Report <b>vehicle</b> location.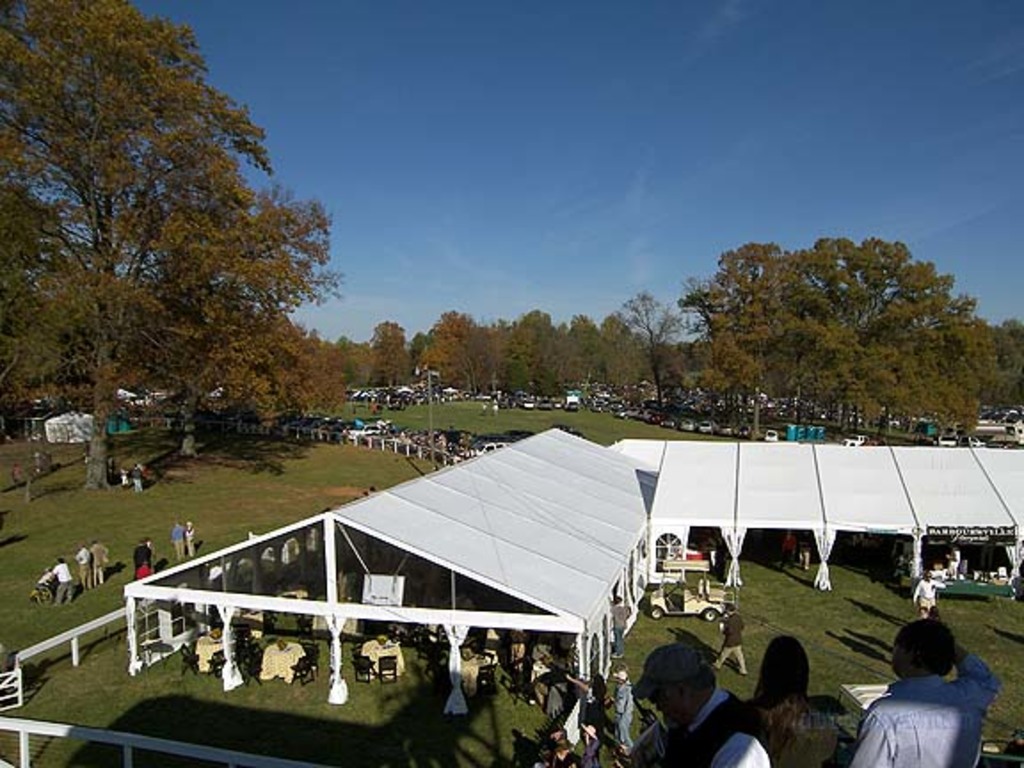
Report: 30 576 71 604.
